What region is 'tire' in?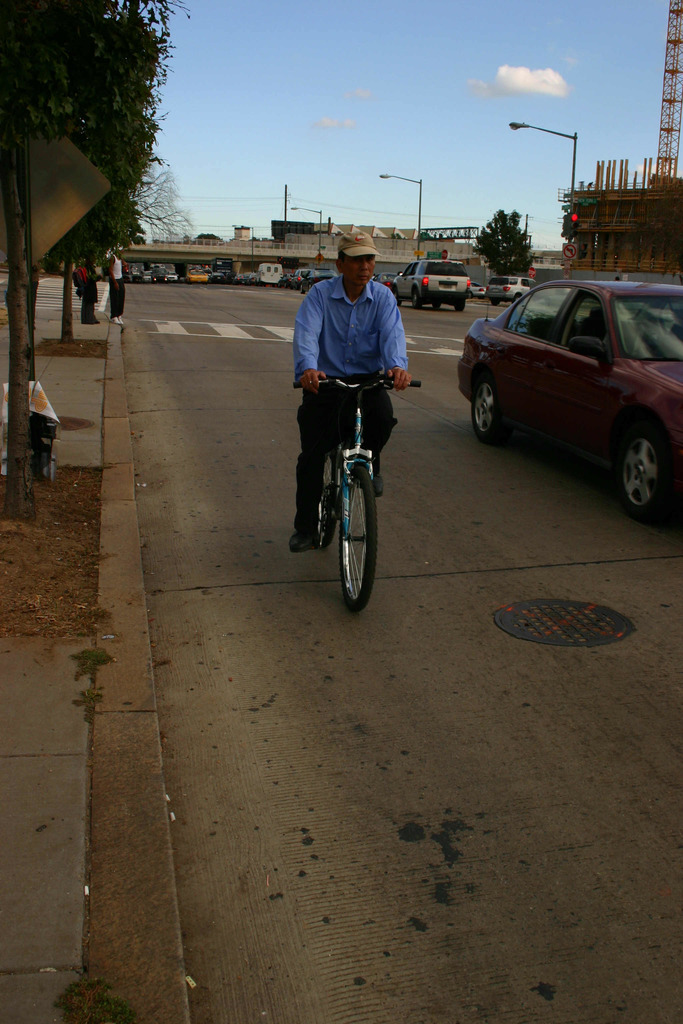
[618, 427, 668, 522].
